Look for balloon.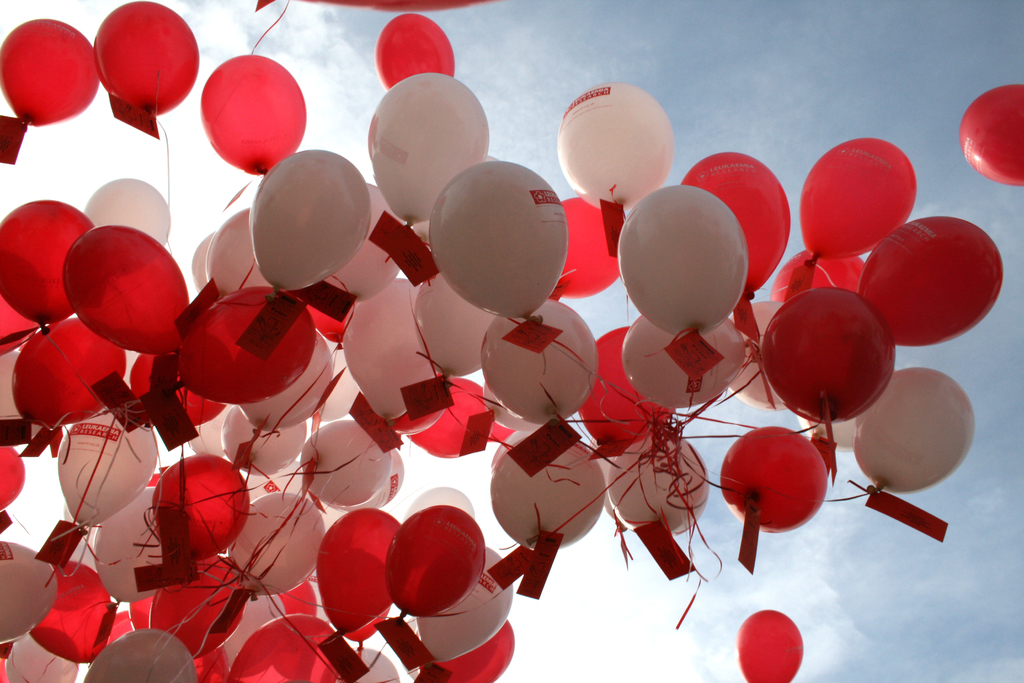
Found: left=300, top=292, right=349, bottom=352.
